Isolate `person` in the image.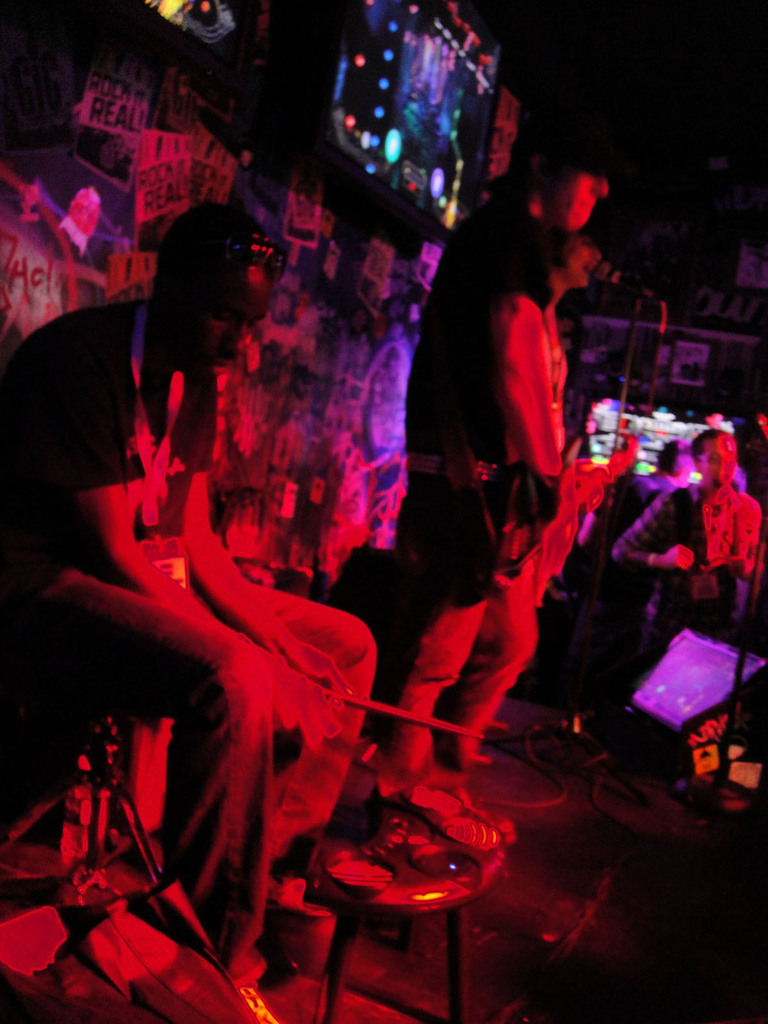
Isolated region: [x1=406, y1=131, x2=659, y2=790].
